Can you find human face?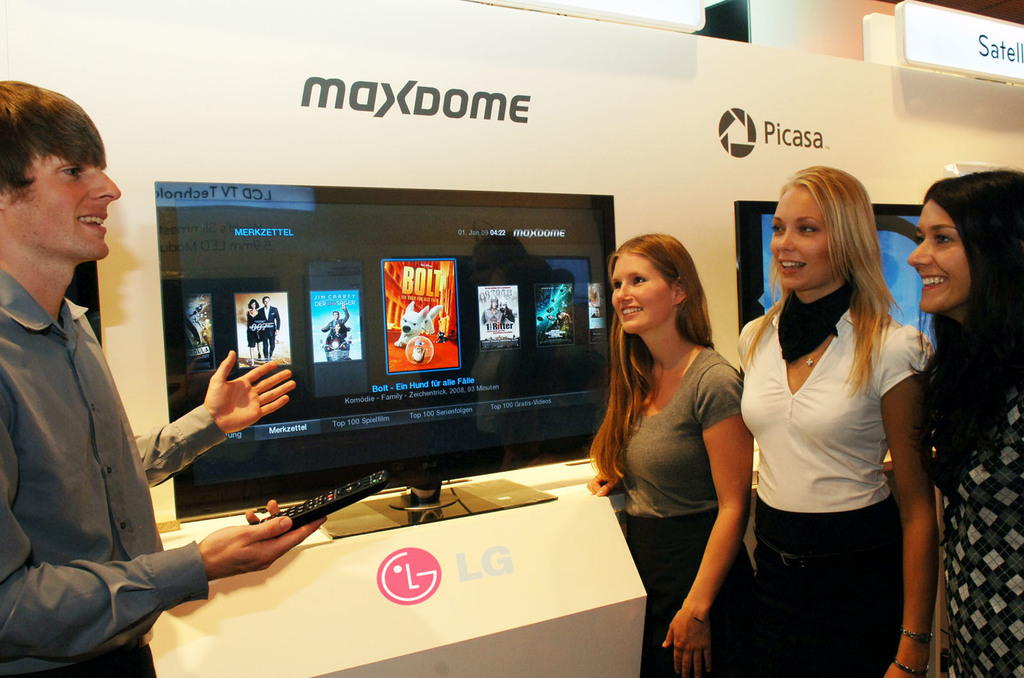
Yes, bounding box: [908,204,968,314].
